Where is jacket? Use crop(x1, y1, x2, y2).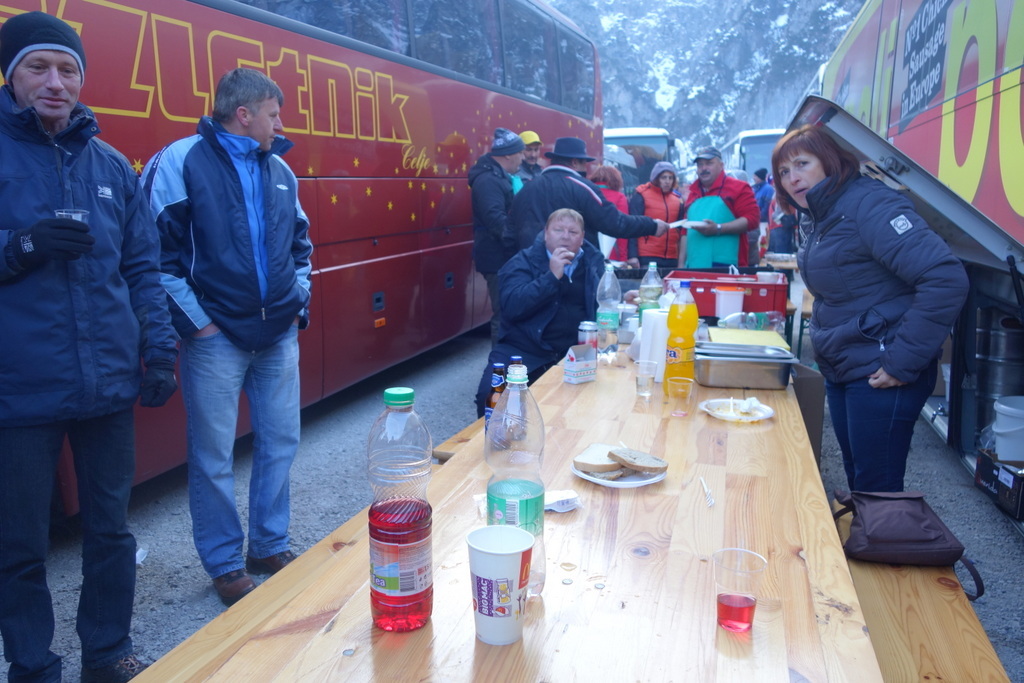
crop(468, 148, 509, 284).
